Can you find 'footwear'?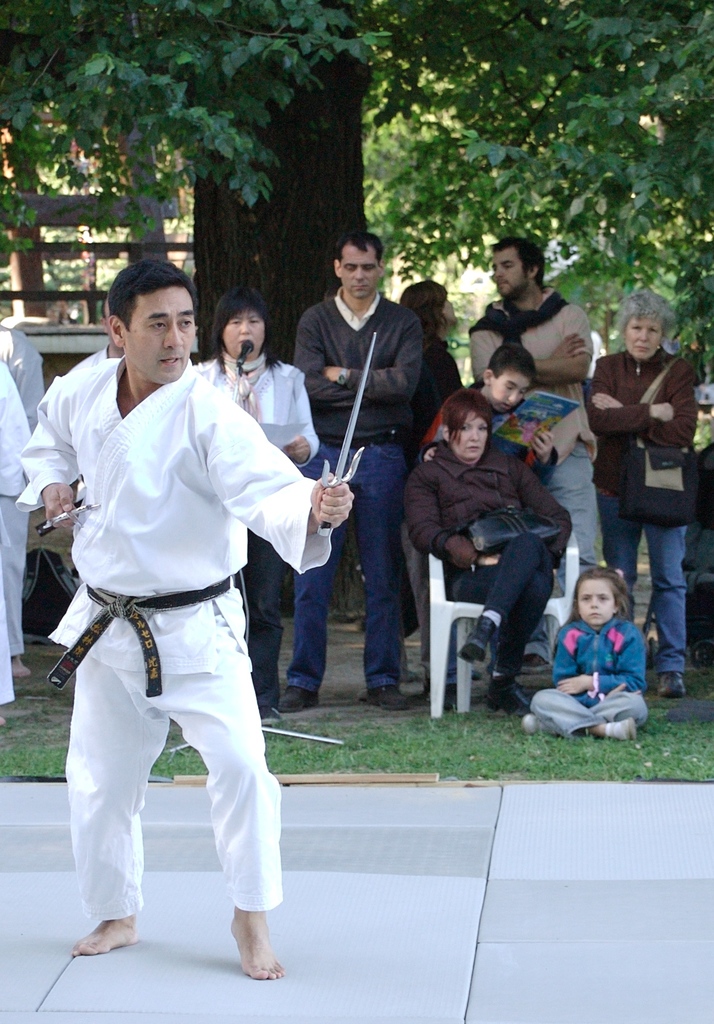
Yes, bounding box: {"x1": 460, "y1": 615, "x2": 500, "y2": 662}.
